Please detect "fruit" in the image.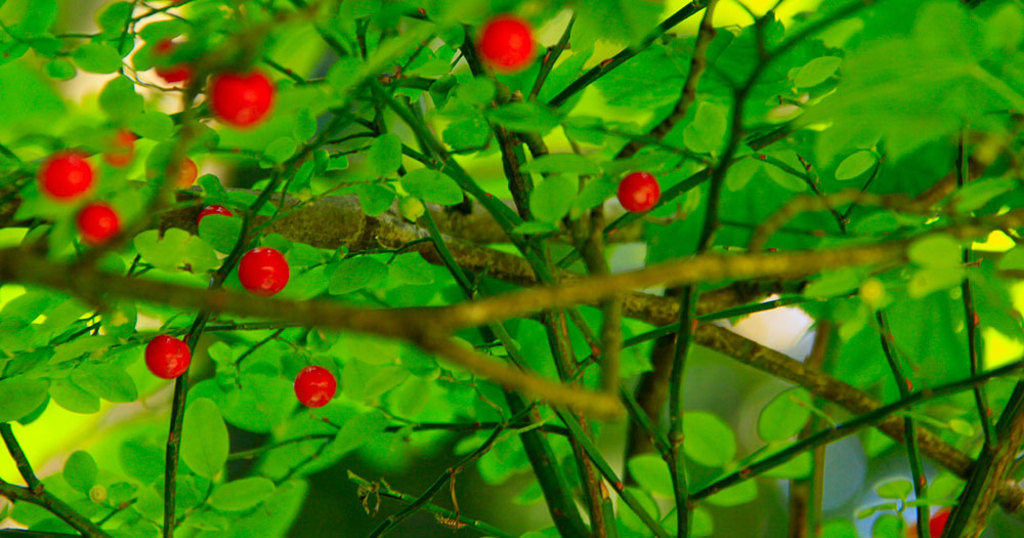
box(39, 144, 92, 205).
